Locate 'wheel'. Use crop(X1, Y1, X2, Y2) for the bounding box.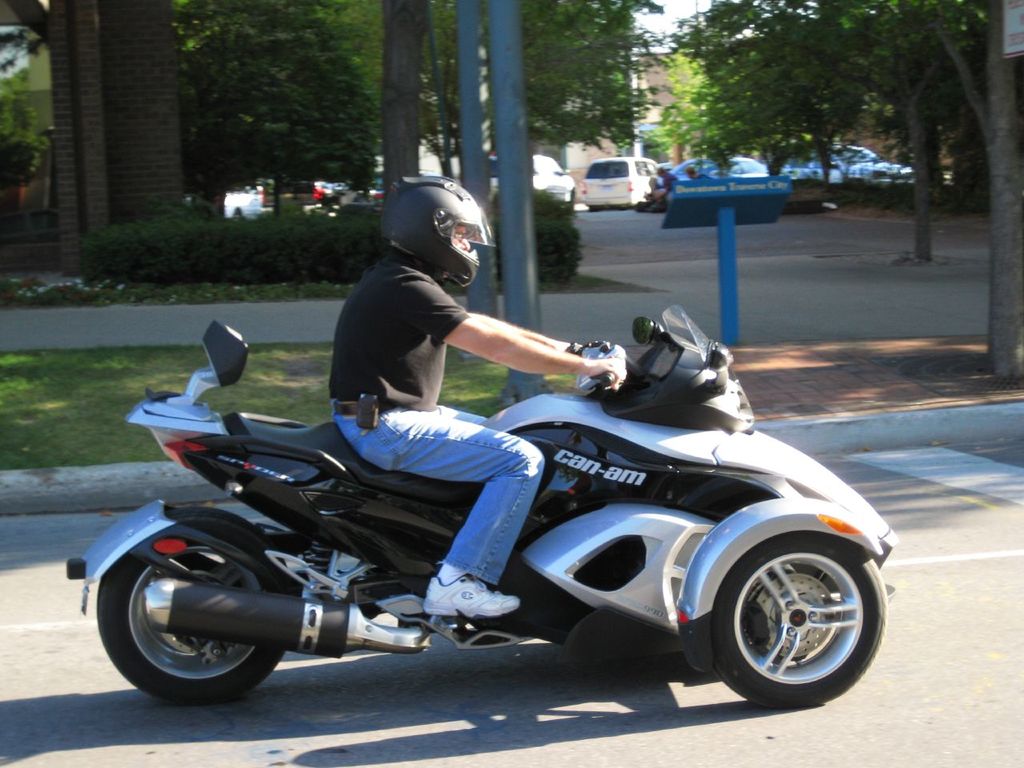
crop(700, 534, 880, 706).
